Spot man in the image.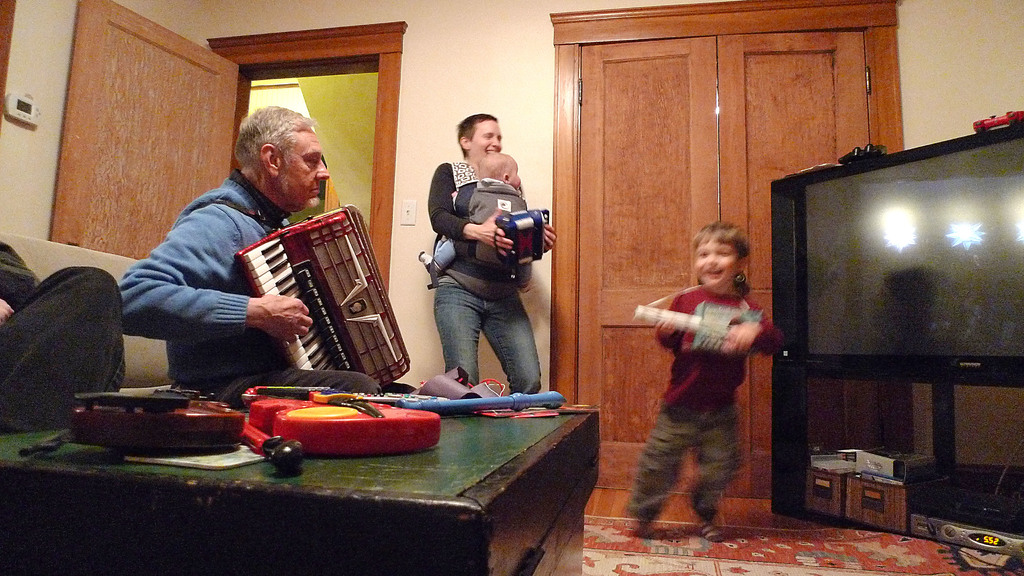
man found at <bbox>404, 114, 553, 403</bbox>.
